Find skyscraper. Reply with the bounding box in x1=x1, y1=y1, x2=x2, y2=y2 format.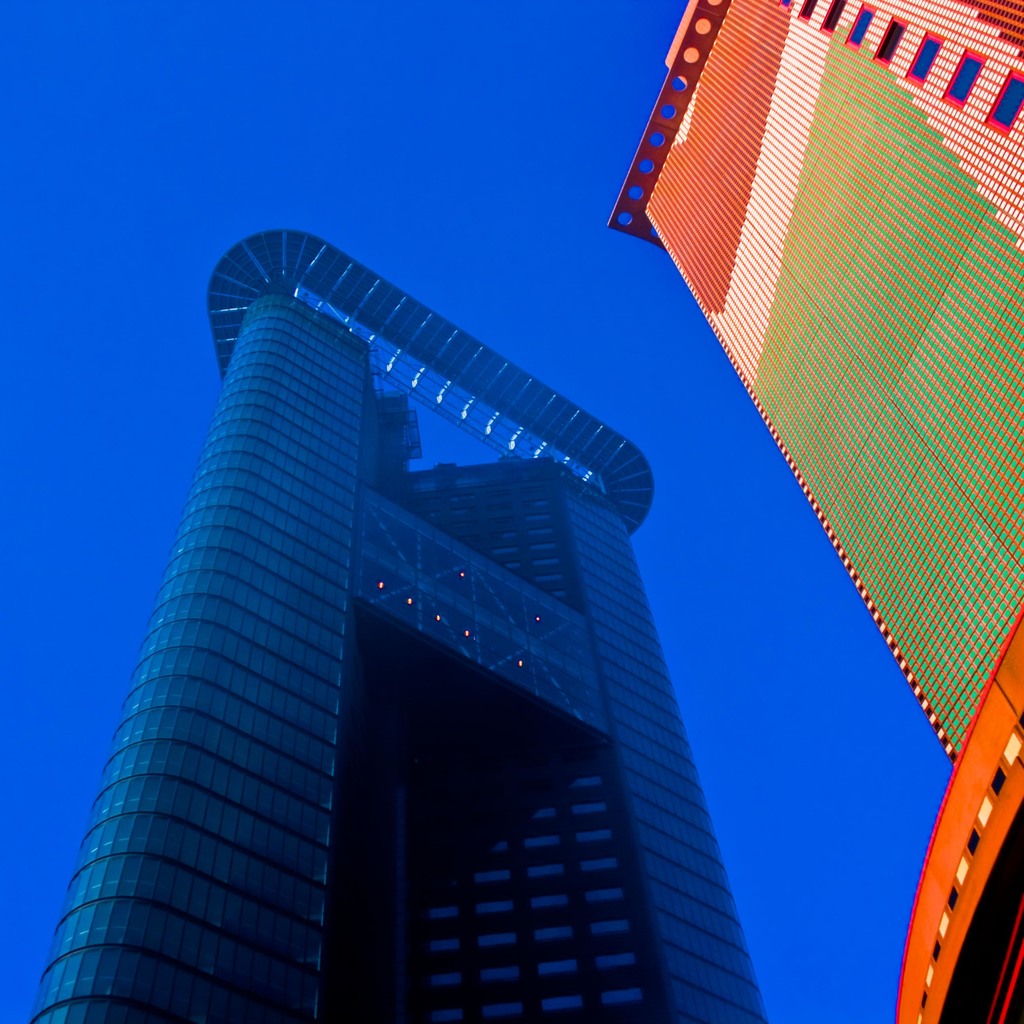
x1=581, y1=0, x2=1023, y2=1023.
